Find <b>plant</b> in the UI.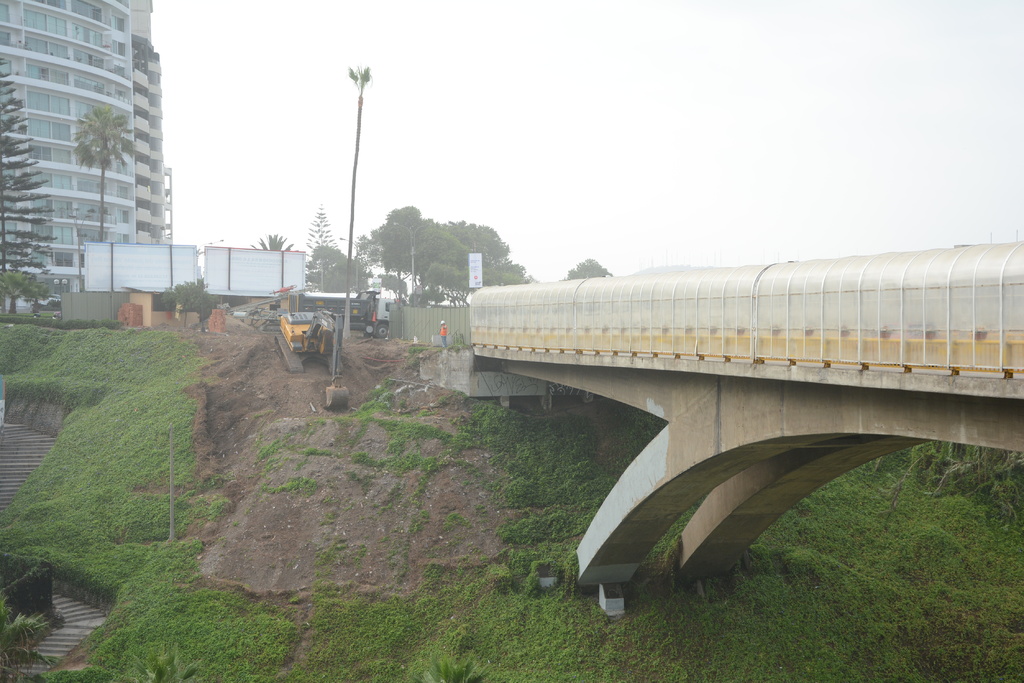
UI element at detection(228, 469, 234, 483).
